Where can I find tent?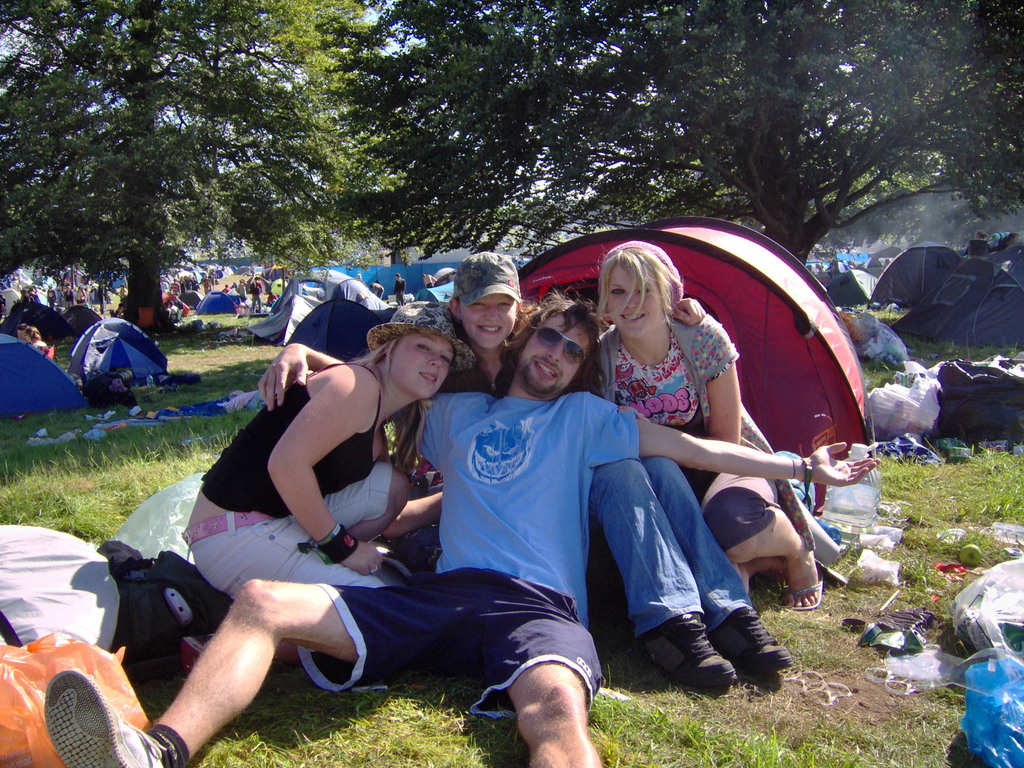
You can find it at rect(0, 282, 20, 316).
